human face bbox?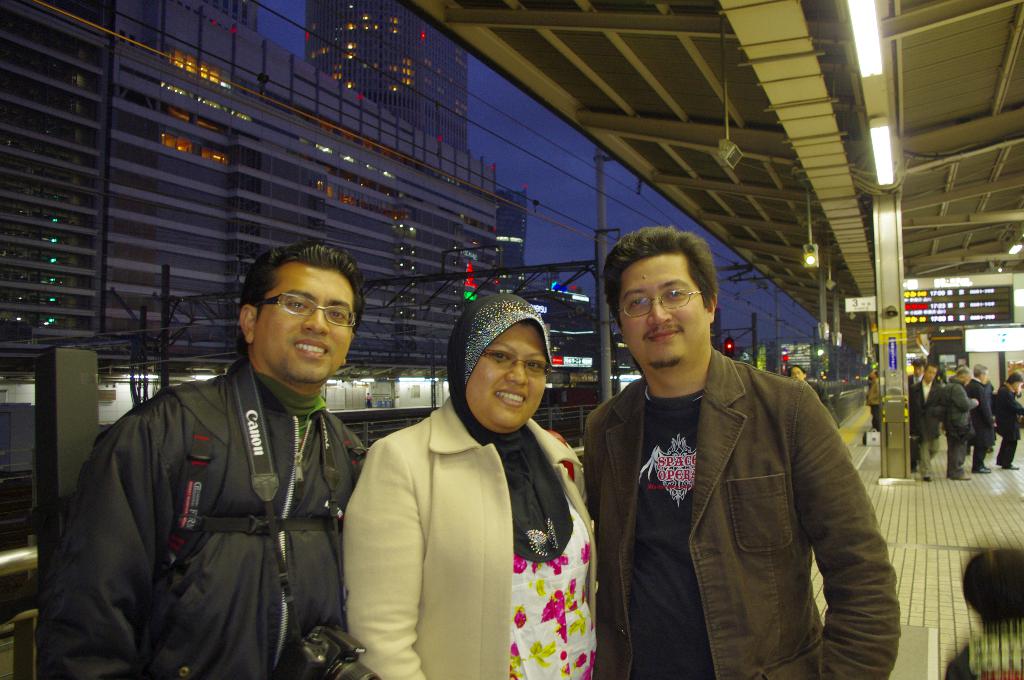
[463,322,548,428]
